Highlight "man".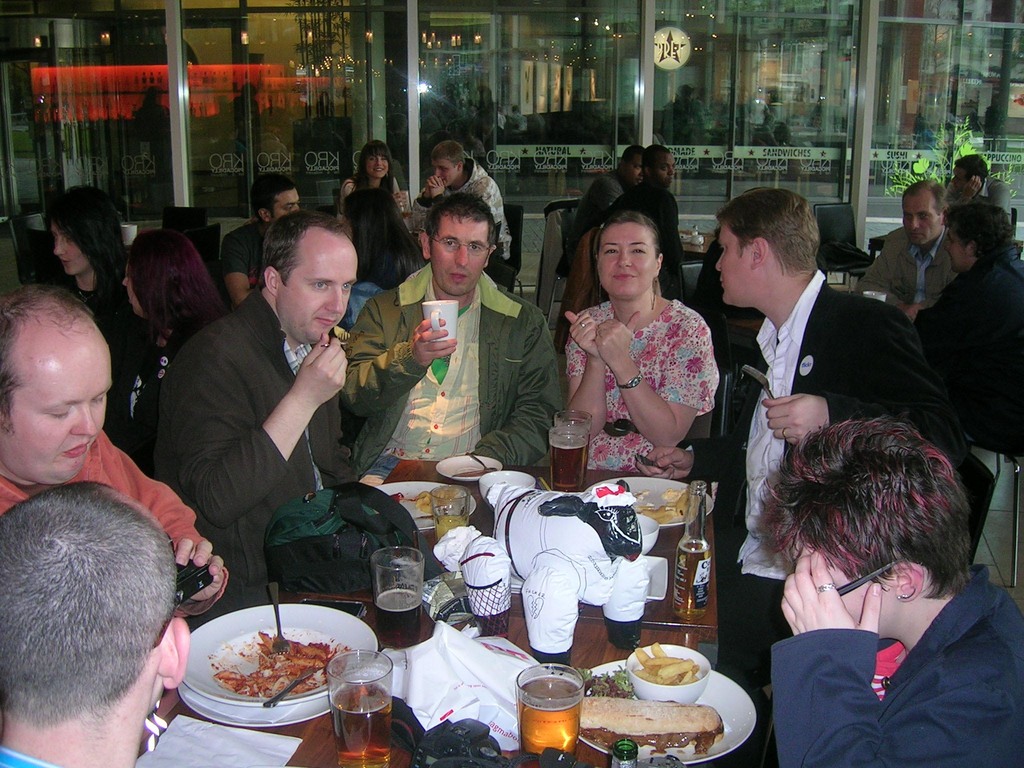
Highlighted region: (948, 152, 1023, 230).
